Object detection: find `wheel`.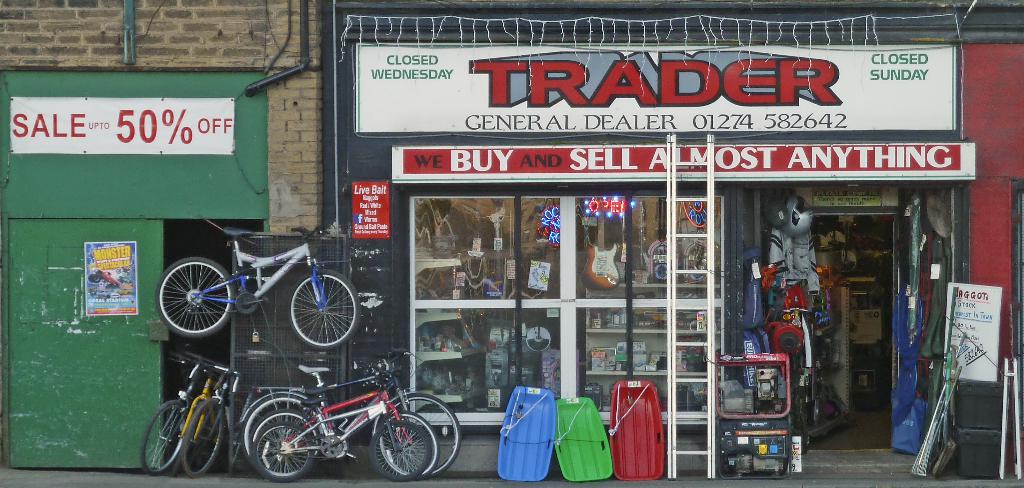
left=153, top=257, right=237, bottom=338.
